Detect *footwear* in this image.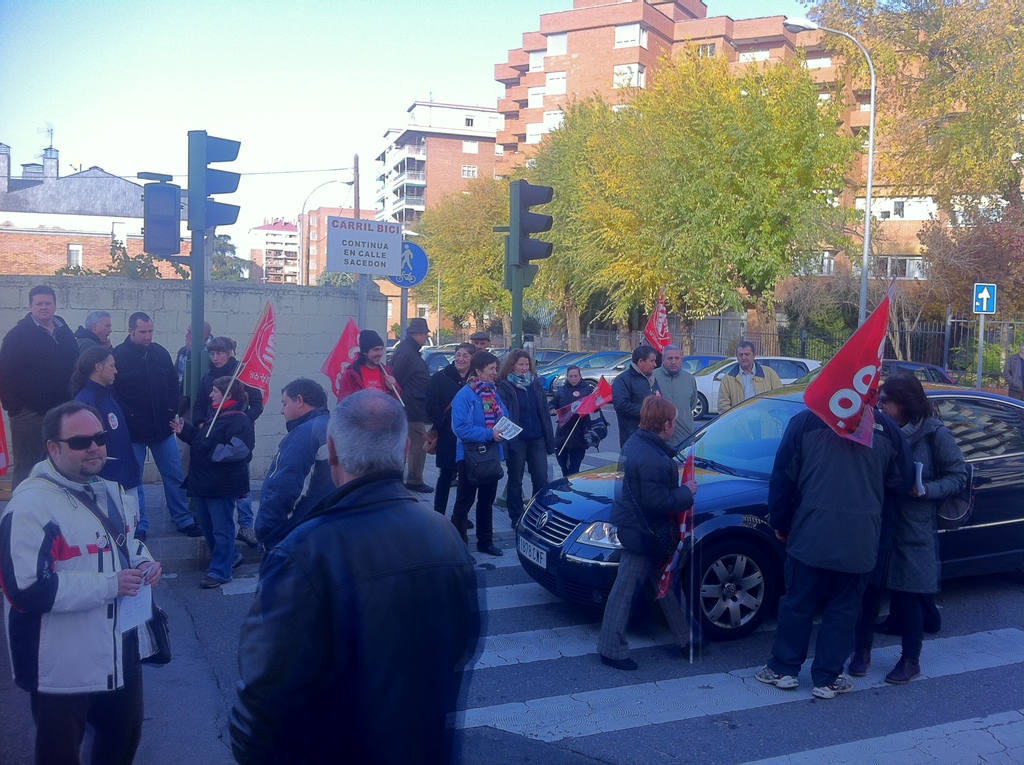
Detection: <bbox>605, 655, 639, 676</bbox>.
